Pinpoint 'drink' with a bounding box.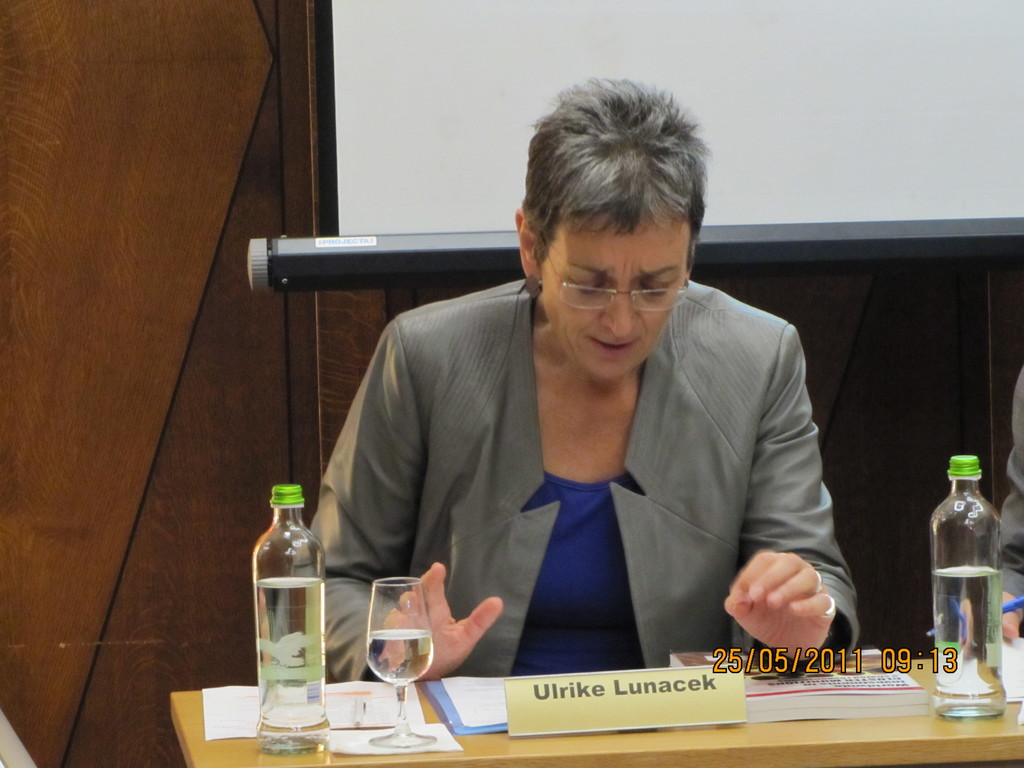
{"left": 937, "top": 568, "right": 1000, "bottom": 719}.
